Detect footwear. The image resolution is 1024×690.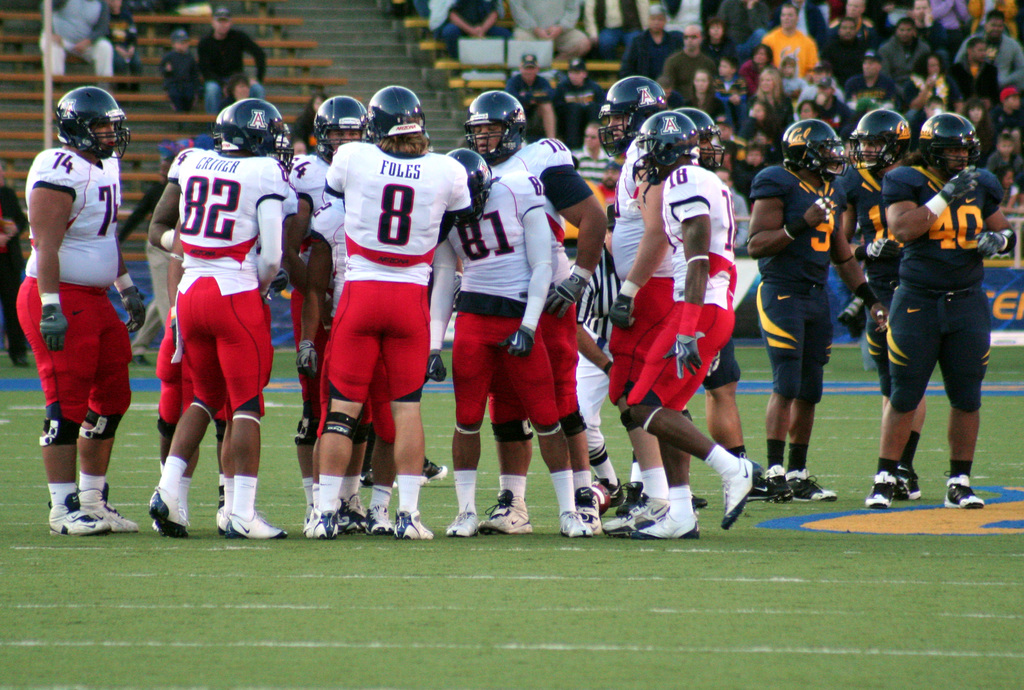
x1=720 y1=453 x2=766 y2=531.
